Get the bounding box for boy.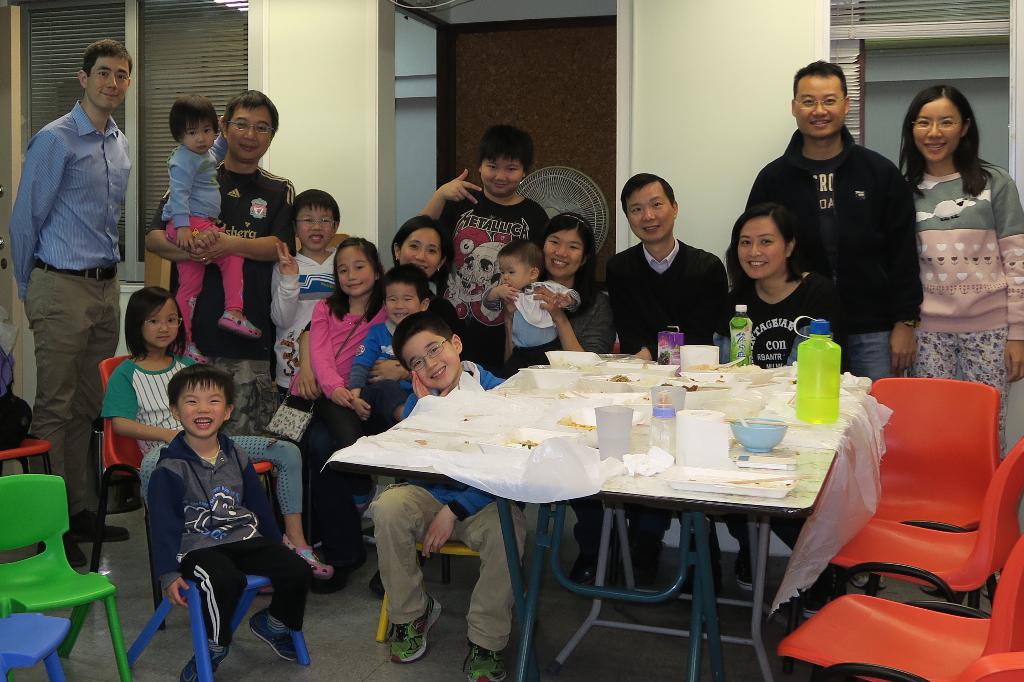
detection(349, 264, 433, 433).
